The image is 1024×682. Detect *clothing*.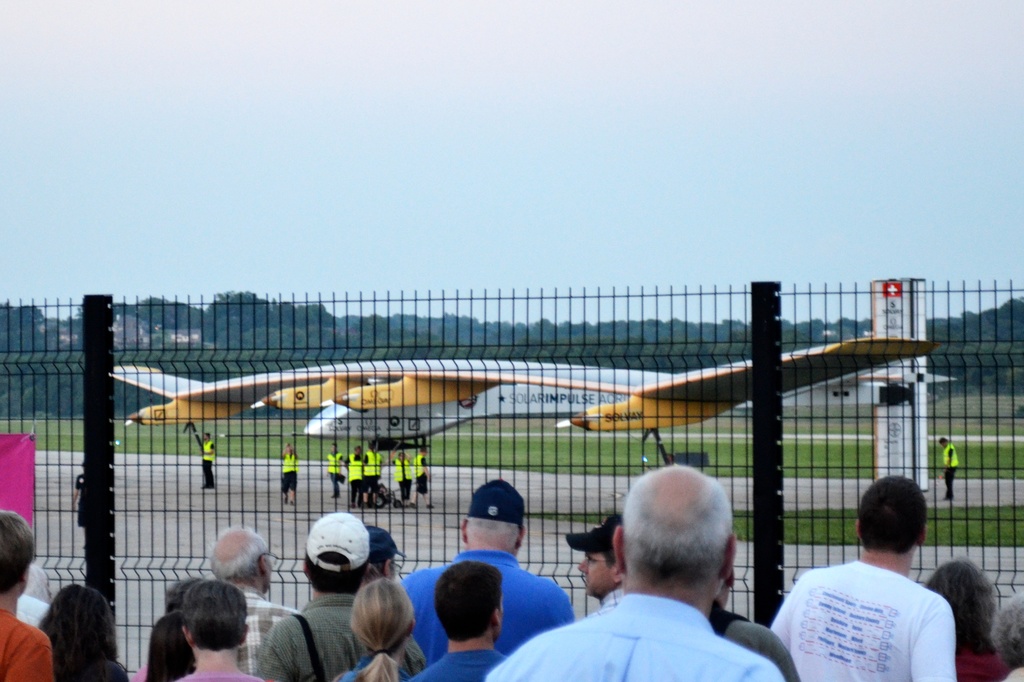
Detection: [0,605,58,681].
